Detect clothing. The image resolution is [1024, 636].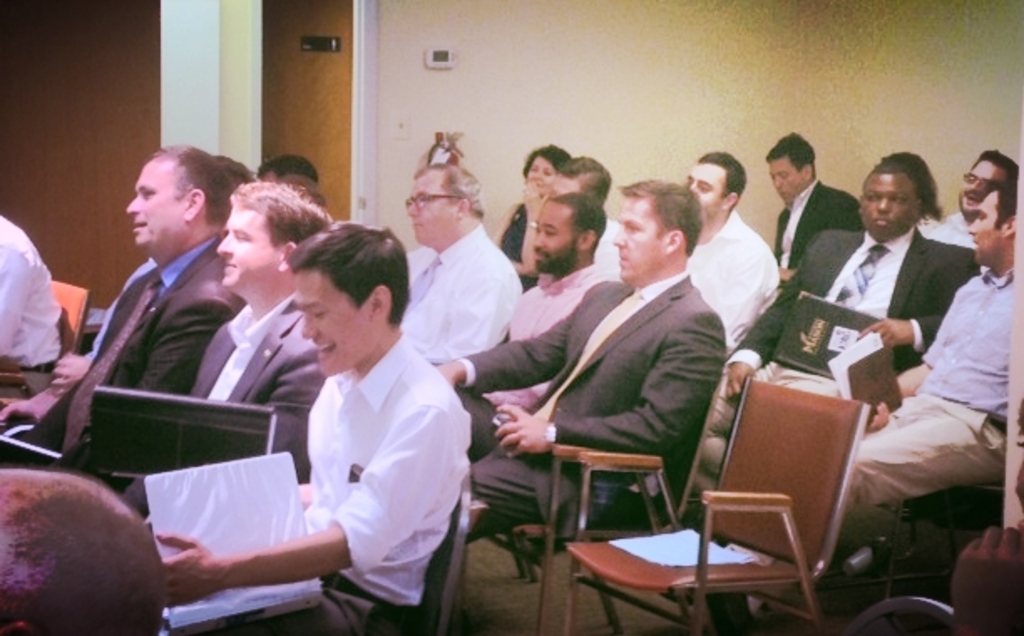
(left=0, top=218, right=69, bottom=403).
